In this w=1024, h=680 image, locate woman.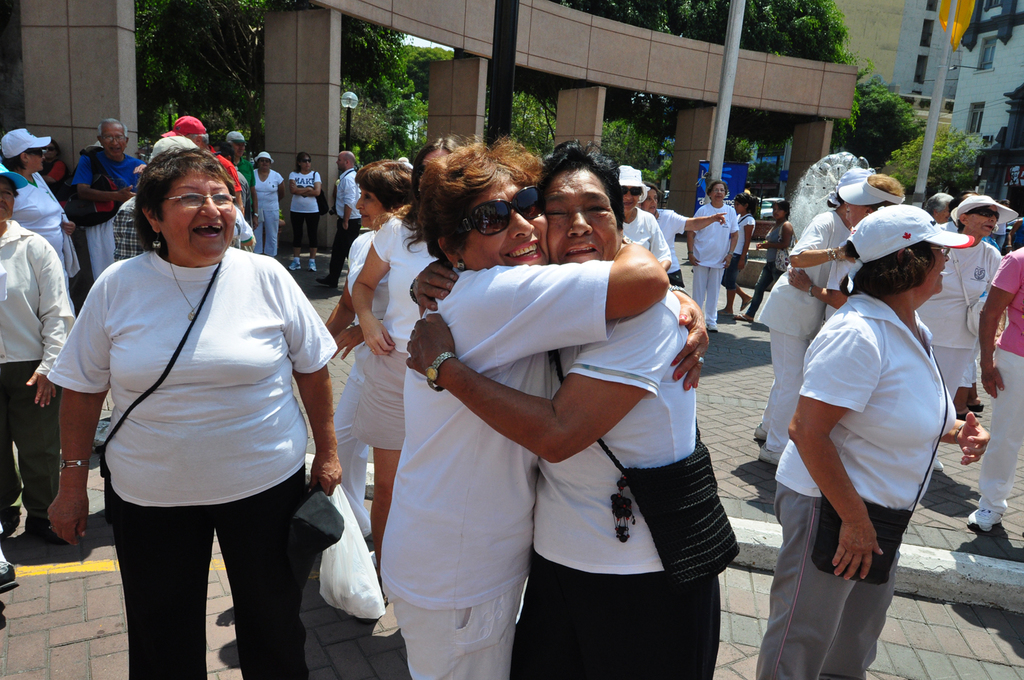
Bounding box: locate(250, 147, 285, 259).
